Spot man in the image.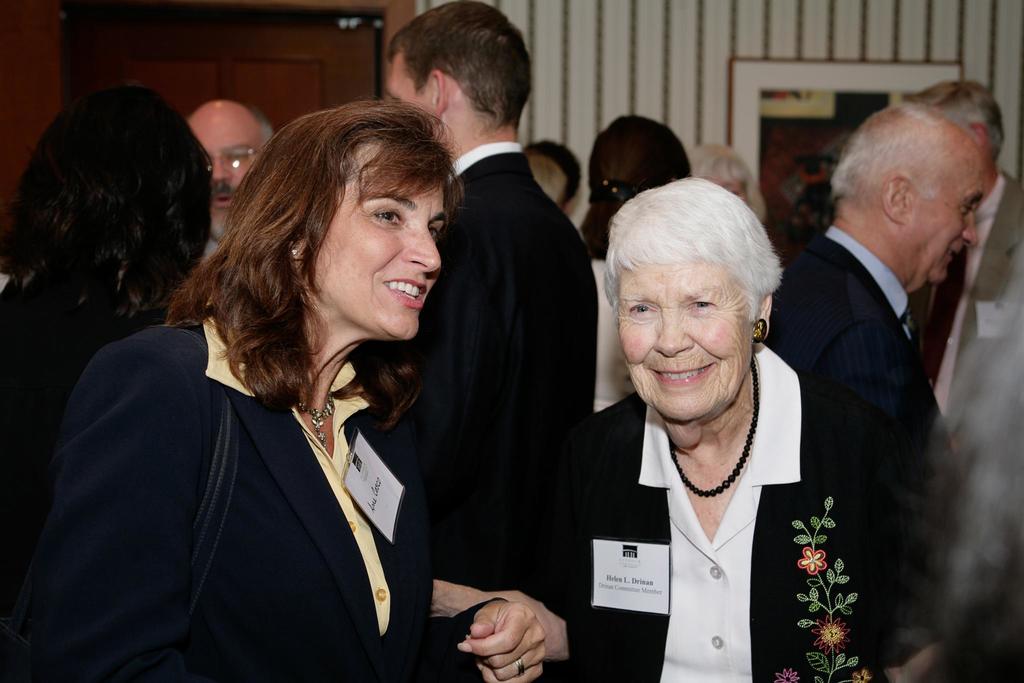
man found at {"x1": 188, "y1": 97, "x2": 271, "y2": 259}.
